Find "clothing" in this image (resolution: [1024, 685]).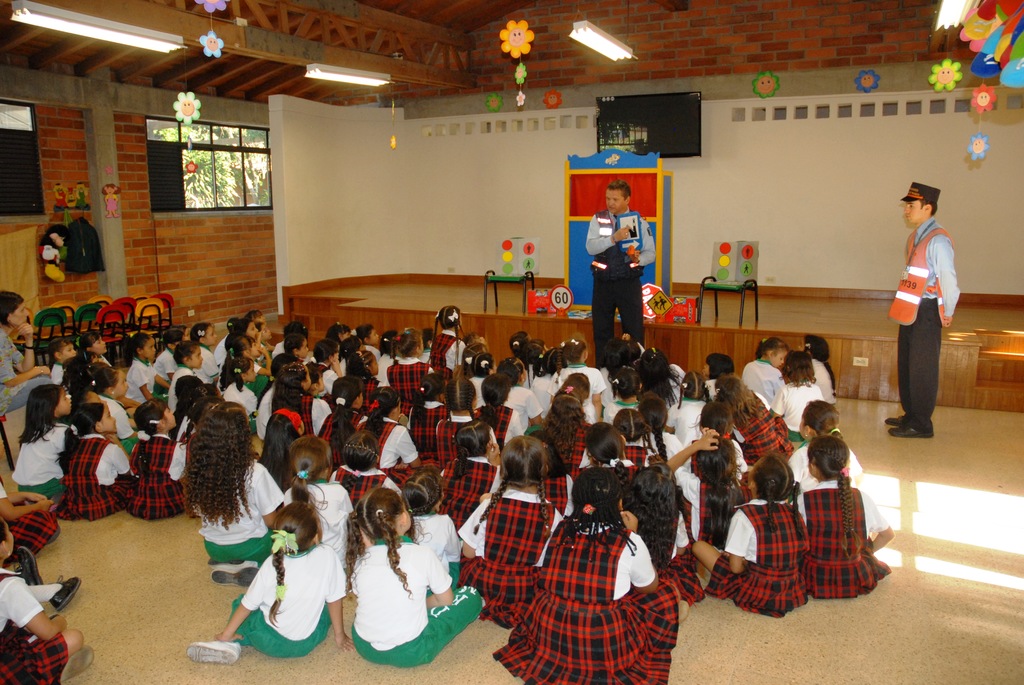
locate(101, 356, 113, 363).
